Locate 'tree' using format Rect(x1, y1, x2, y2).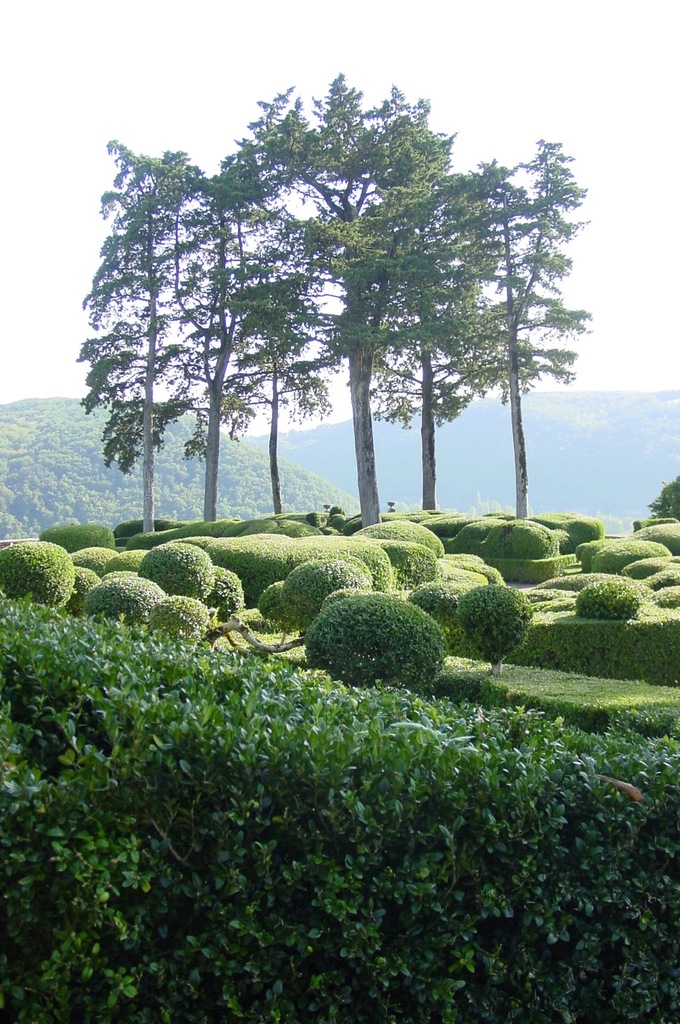
Rect(140, 535, 228, 614).
